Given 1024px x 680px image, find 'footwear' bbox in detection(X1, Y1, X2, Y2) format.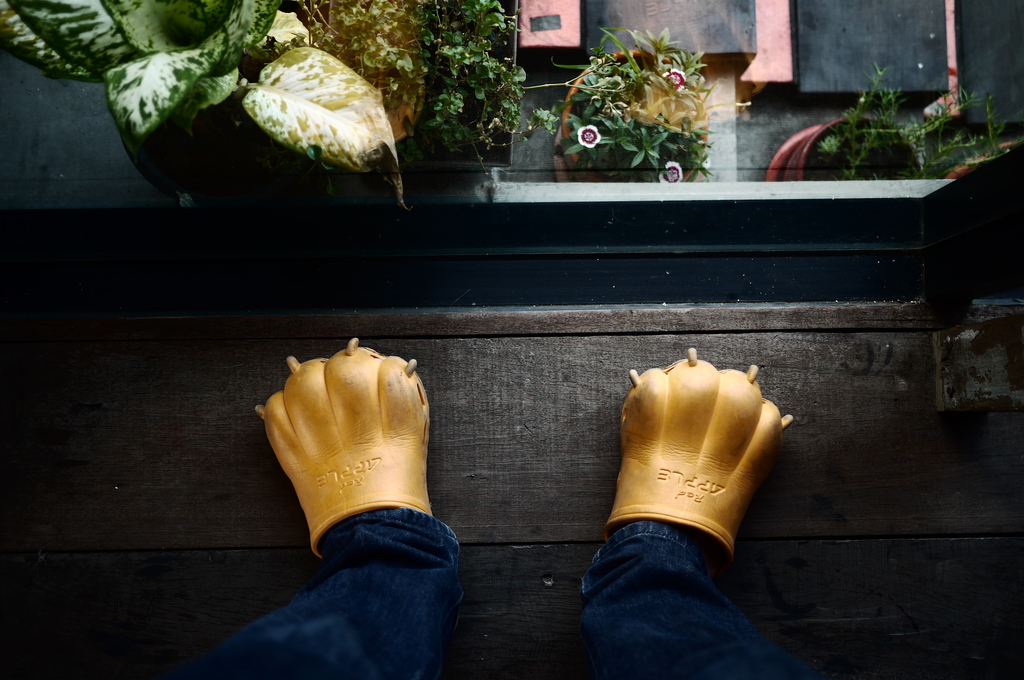
detection(255, 339, 436, 556).
